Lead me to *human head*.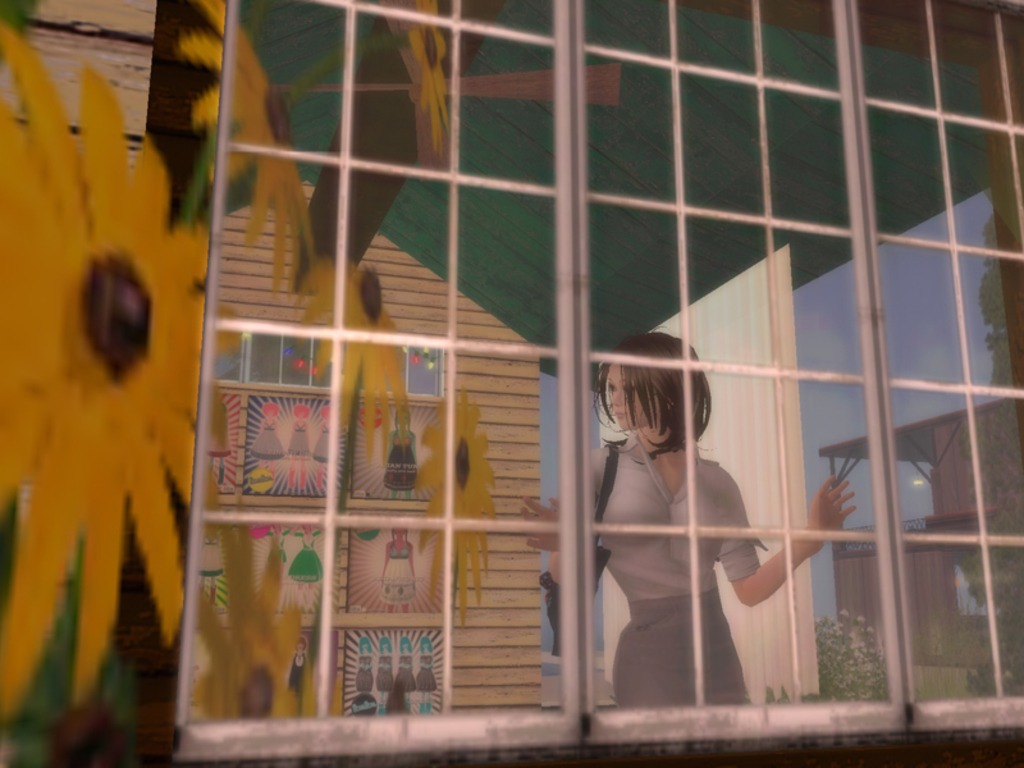
Lead to bbox=[594, 360, 700, 467].
